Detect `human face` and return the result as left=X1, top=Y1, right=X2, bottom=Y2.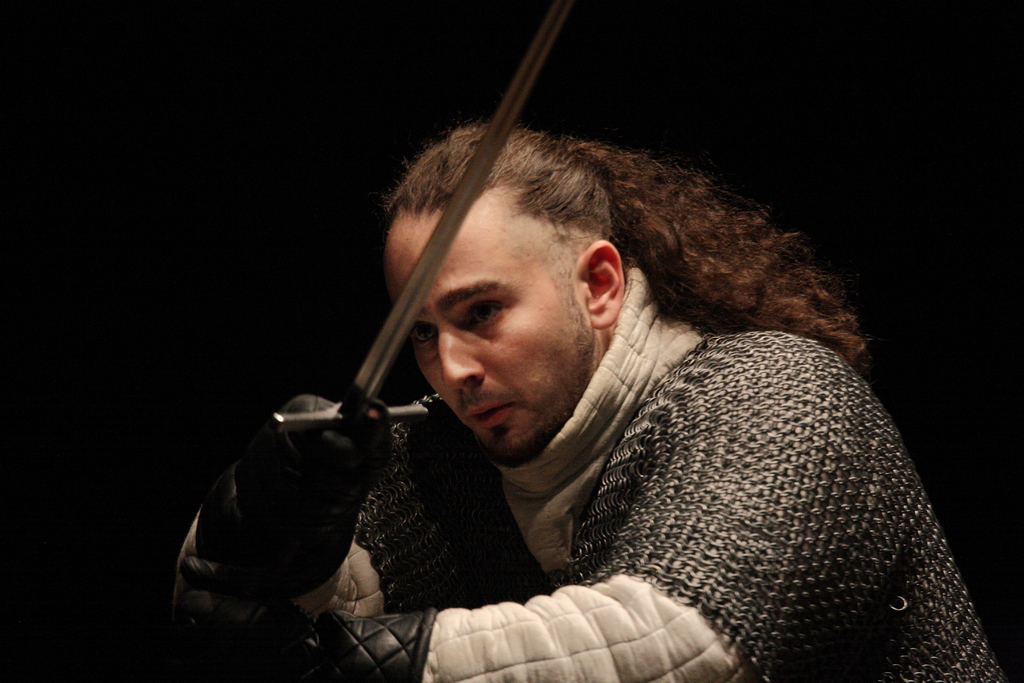
left=383, top=208, right=593, bottom=456.
